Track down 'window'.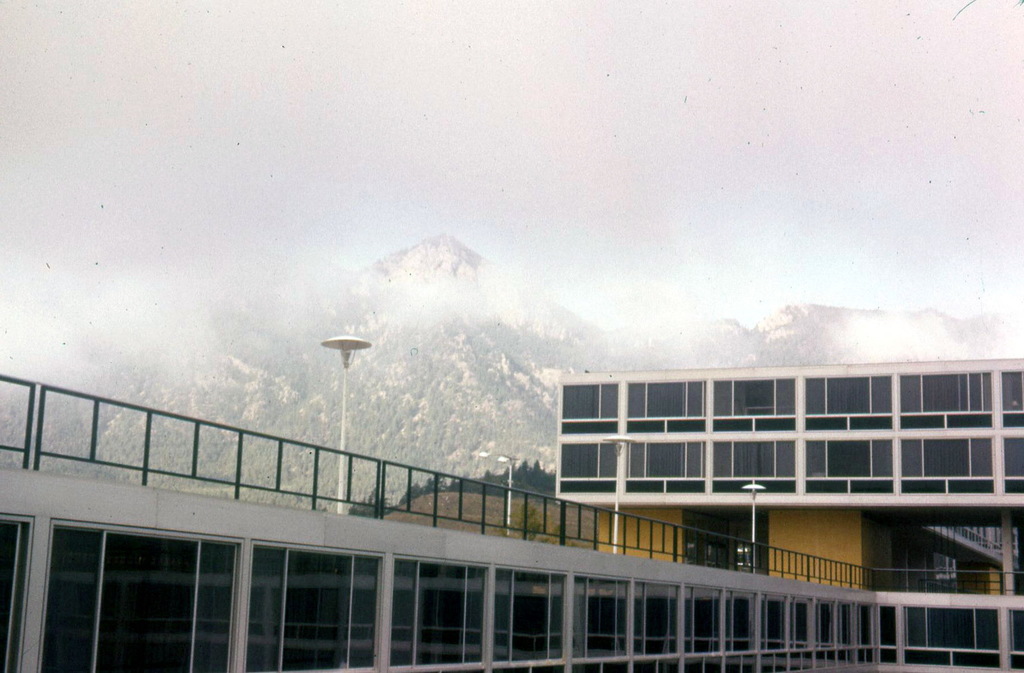
Tracked to bbox=(856, 603, 871, 661).
